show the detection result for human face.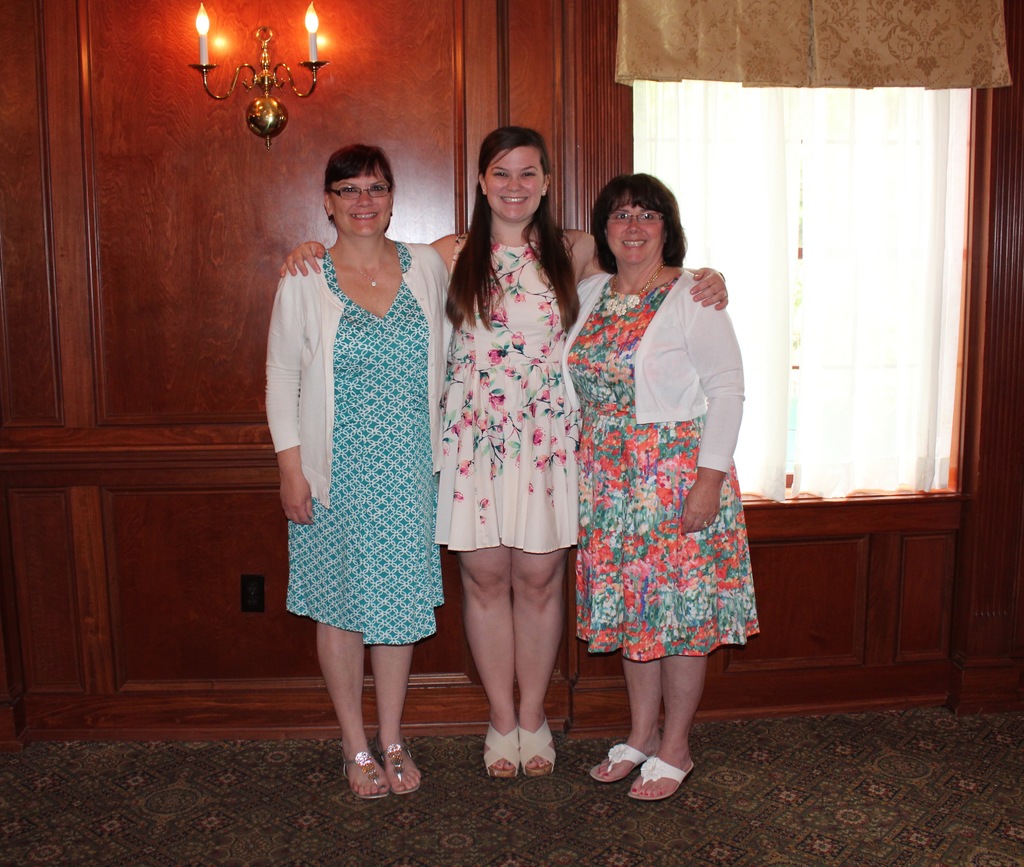
335:165:388:245.
